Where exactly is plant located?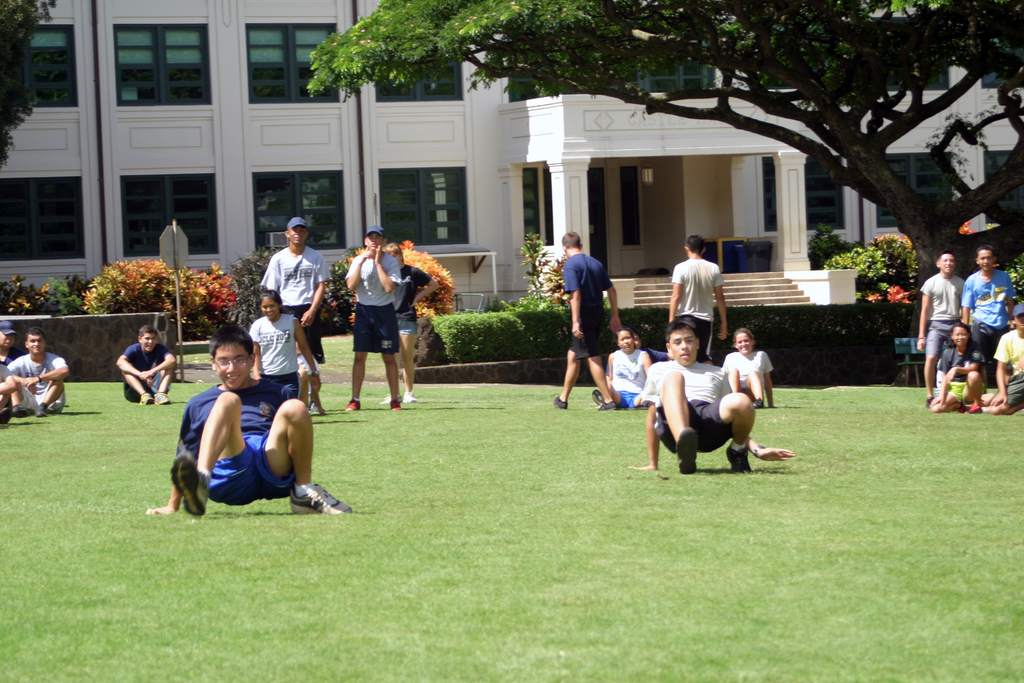
Its bounding box is BBox(430, 298, 513, 379).
